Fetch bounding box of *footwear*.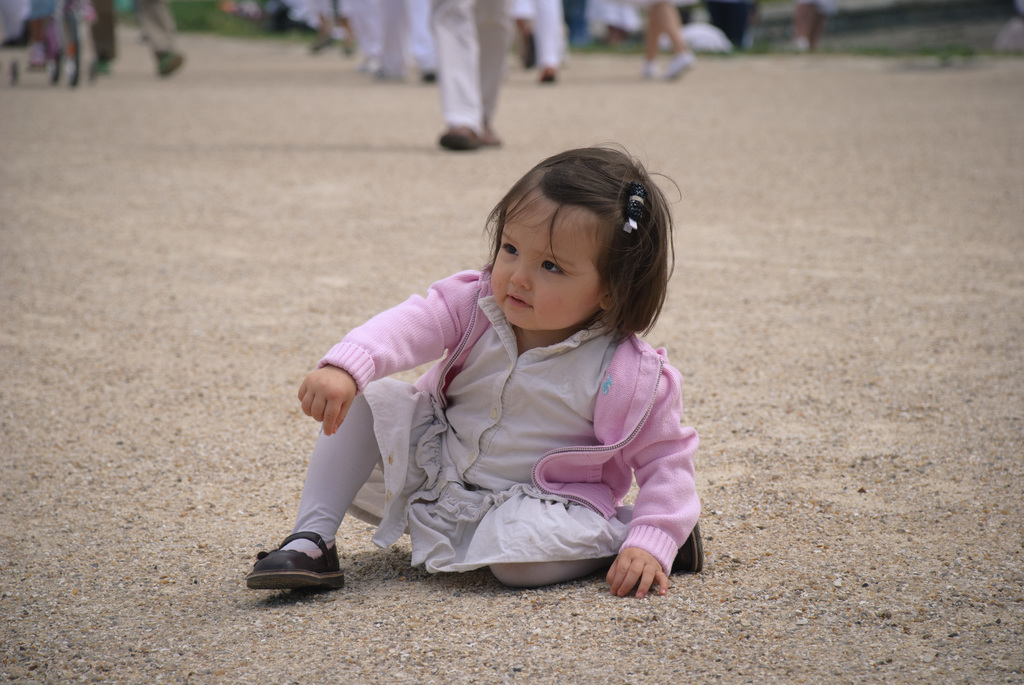
Bbox: x1=441, y1=122, x2=483, y2=151.
